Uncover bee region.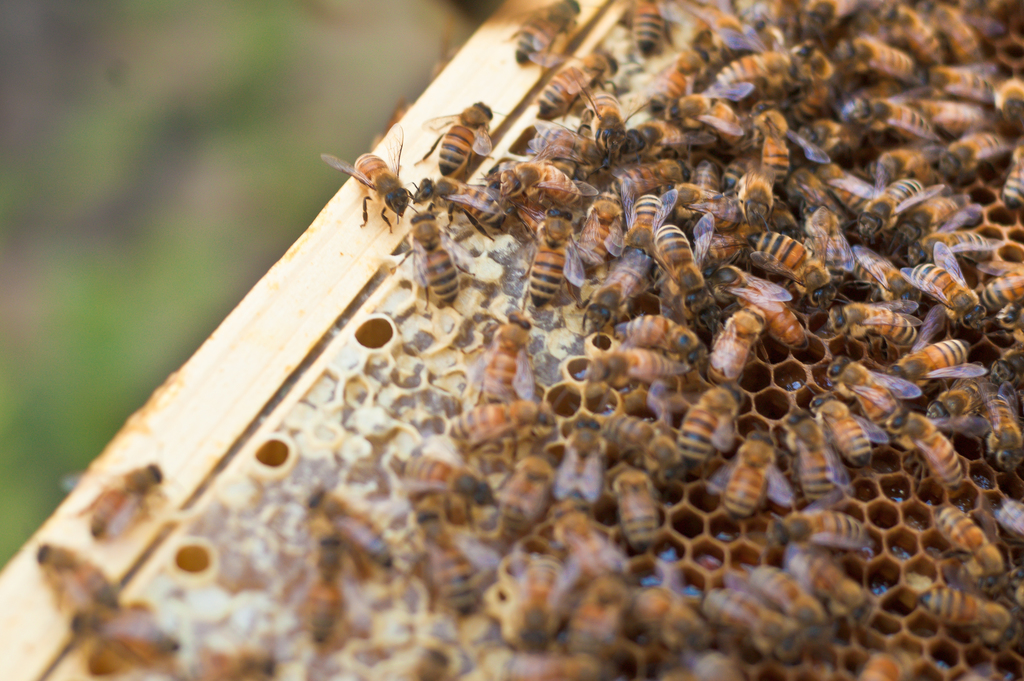
Uncovered: BBox(877, 397, 989, 489).
